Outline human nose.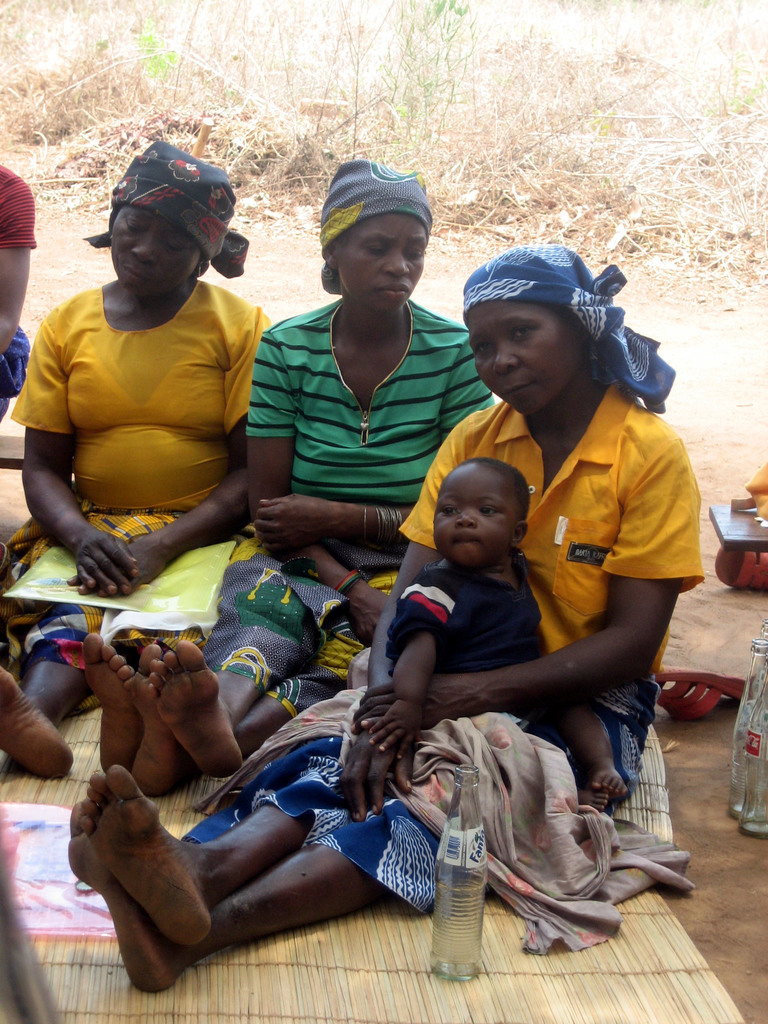
Outline: (x1=454, y1=509, x2=479, y2=533).
